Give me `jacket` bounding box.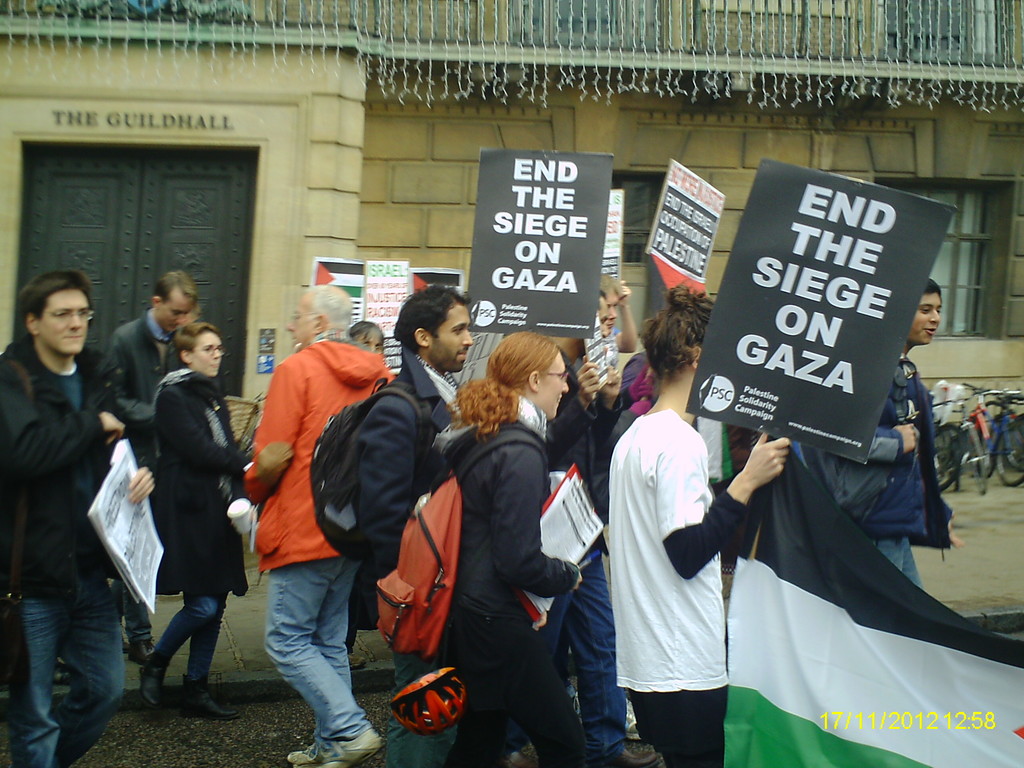
154:365:257:604.
